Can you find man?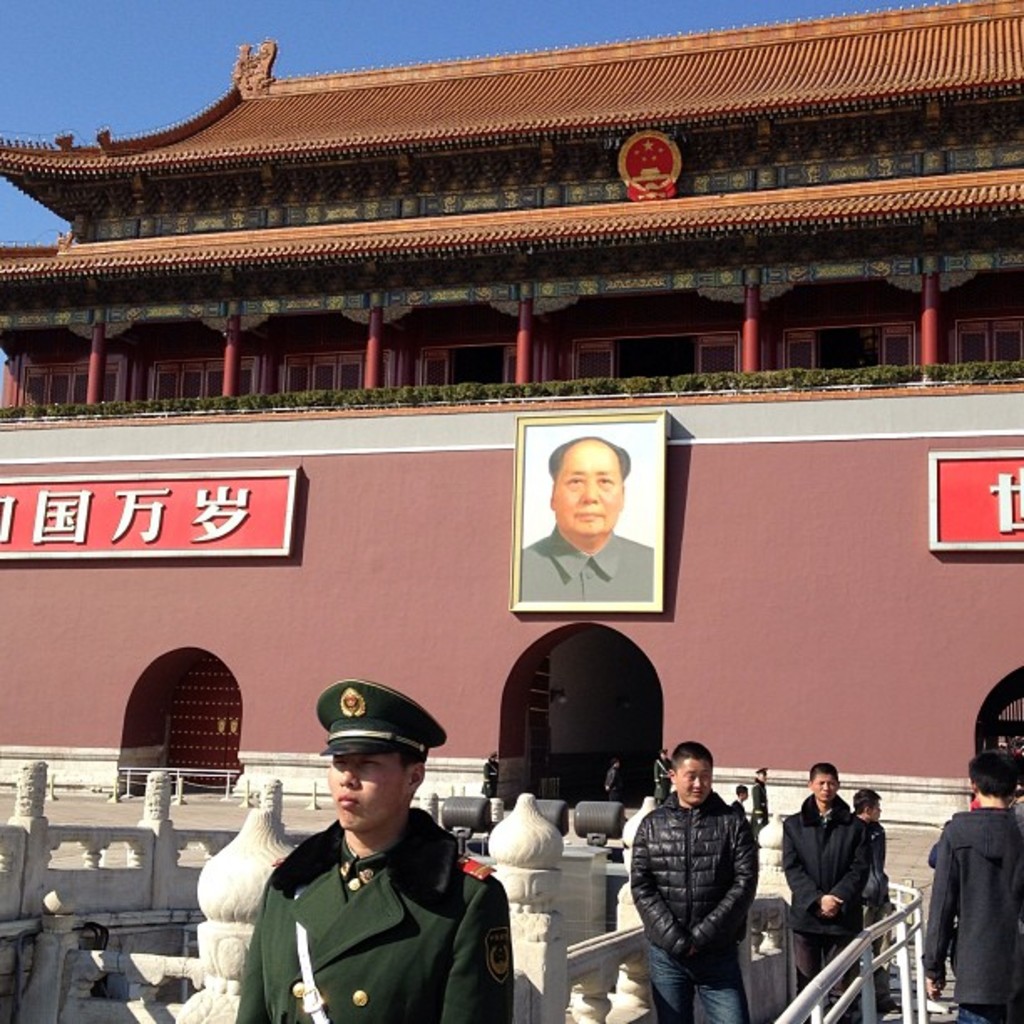
Yes, bounding box: detection(601, 760, 626, 800).
